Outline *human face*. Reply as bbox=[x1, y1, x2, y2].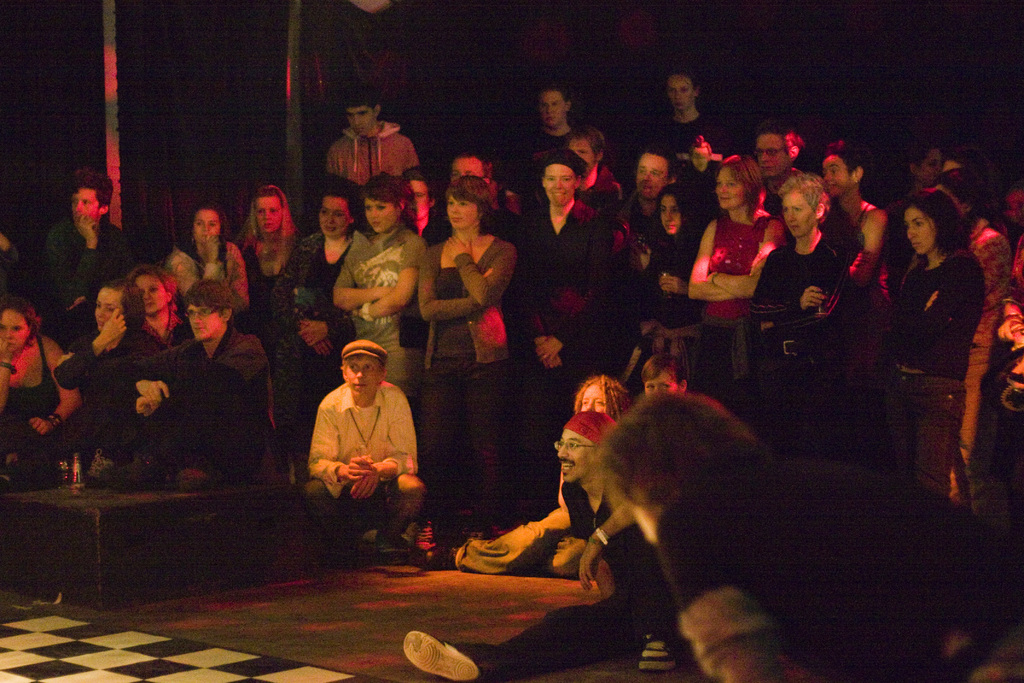
bbox=[449, 154, 486, 183].
